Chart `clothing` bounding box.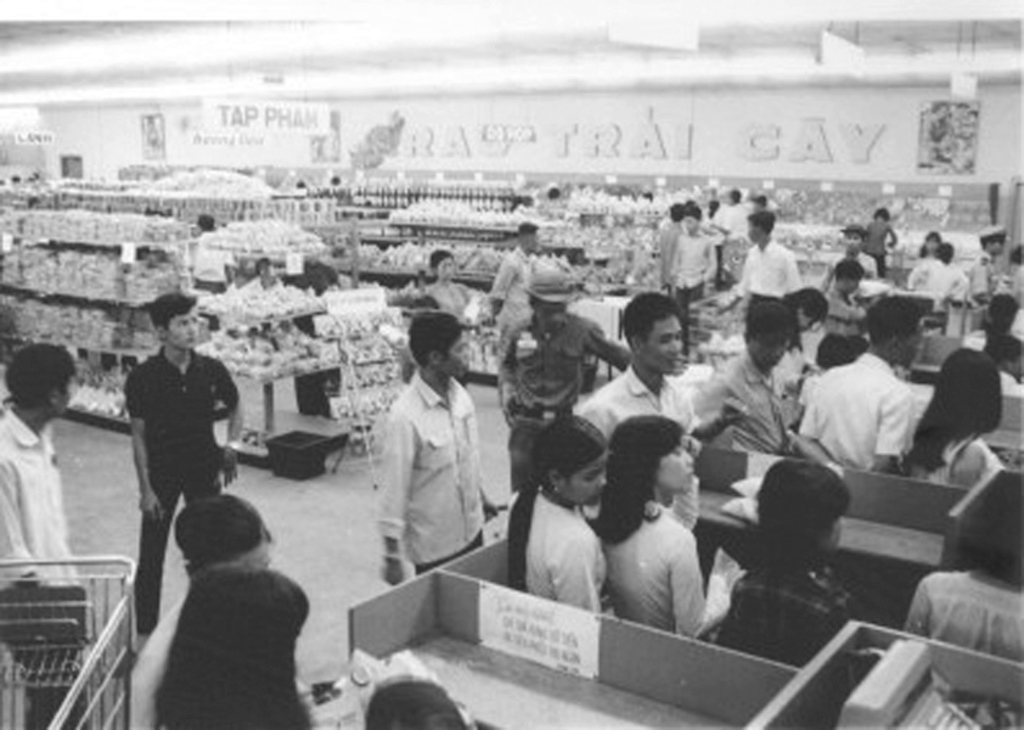
Charted: locate(694, 214, 714, 237).
